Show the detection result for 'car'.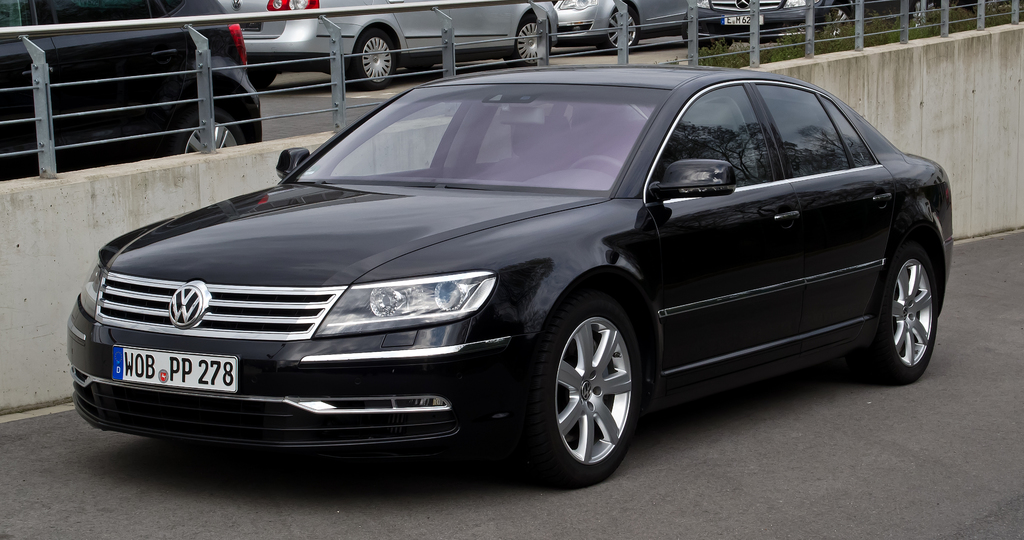
[x1=0, y1=0, x2=261, y2=183].
